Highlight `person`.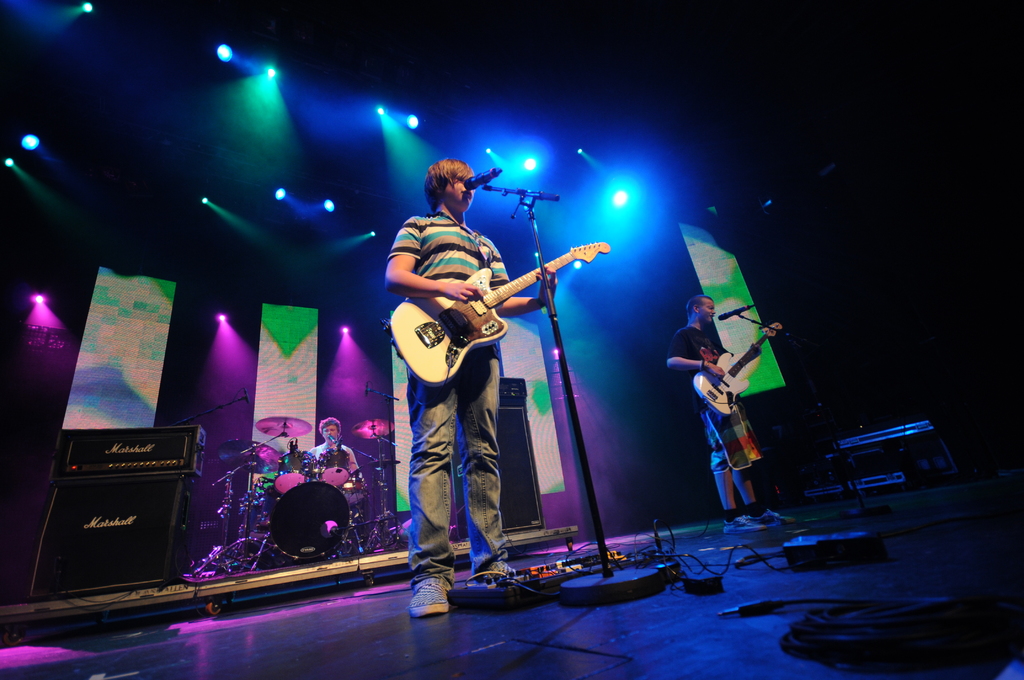
Highlighted region: [666, 294, 797, 536].
